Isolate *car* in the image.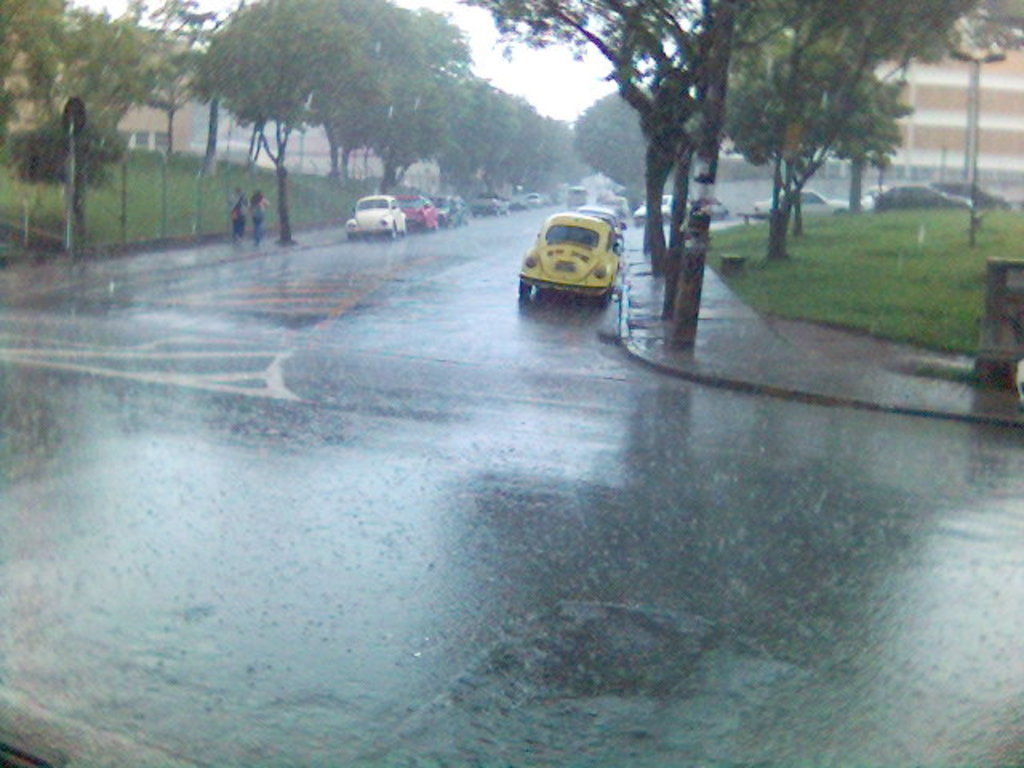
Isolated region: <region>931, 181, 1005, 214</region>.
